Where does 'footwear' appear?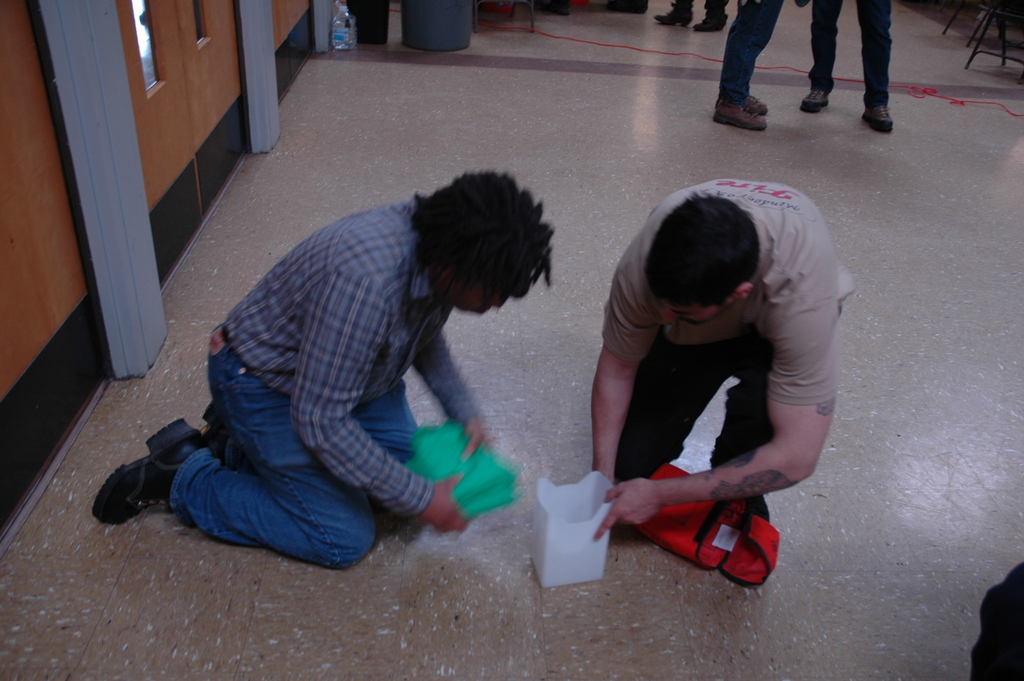
Appears at box(650, 0, 695, 26).
